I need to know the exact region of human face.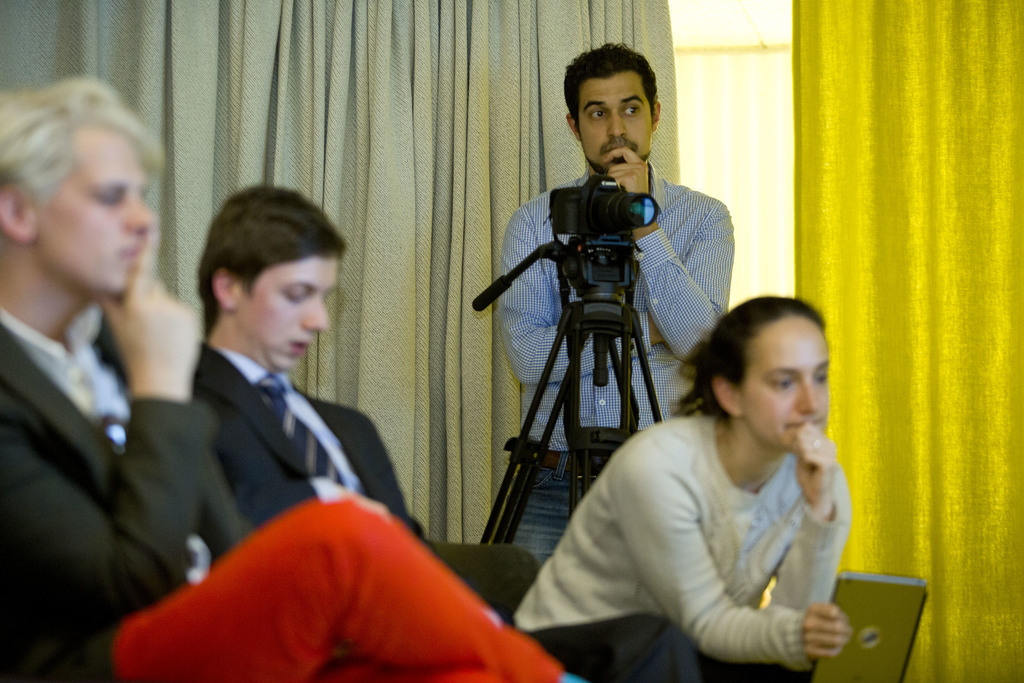
Region: box=[580, 71, 653, 172].
